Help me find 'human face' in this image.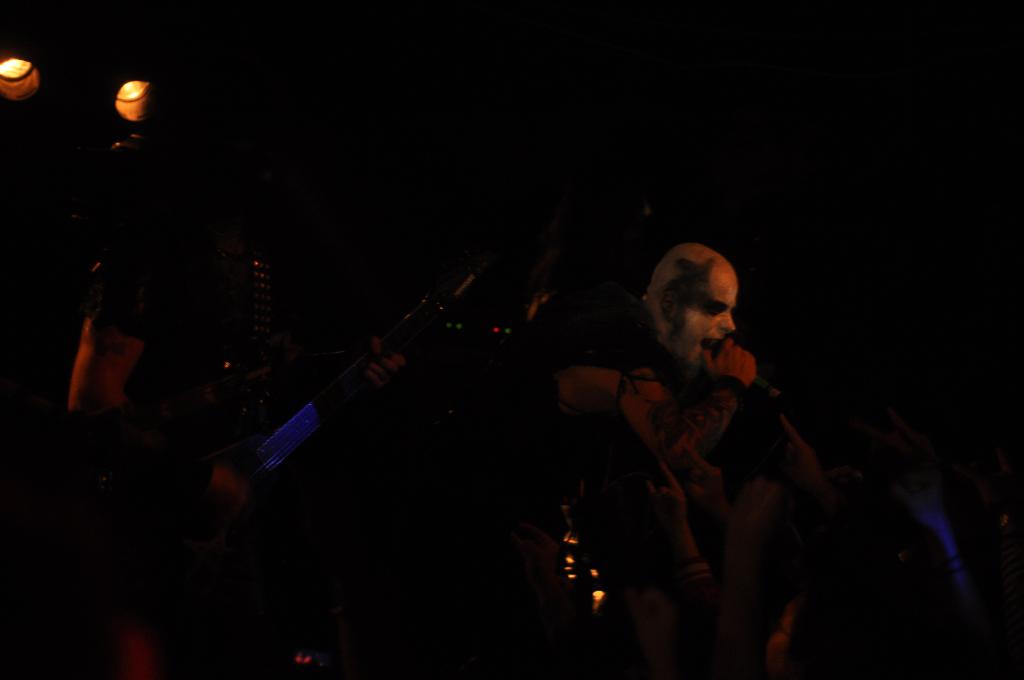
Found it: 670, 276, 733, 367.
